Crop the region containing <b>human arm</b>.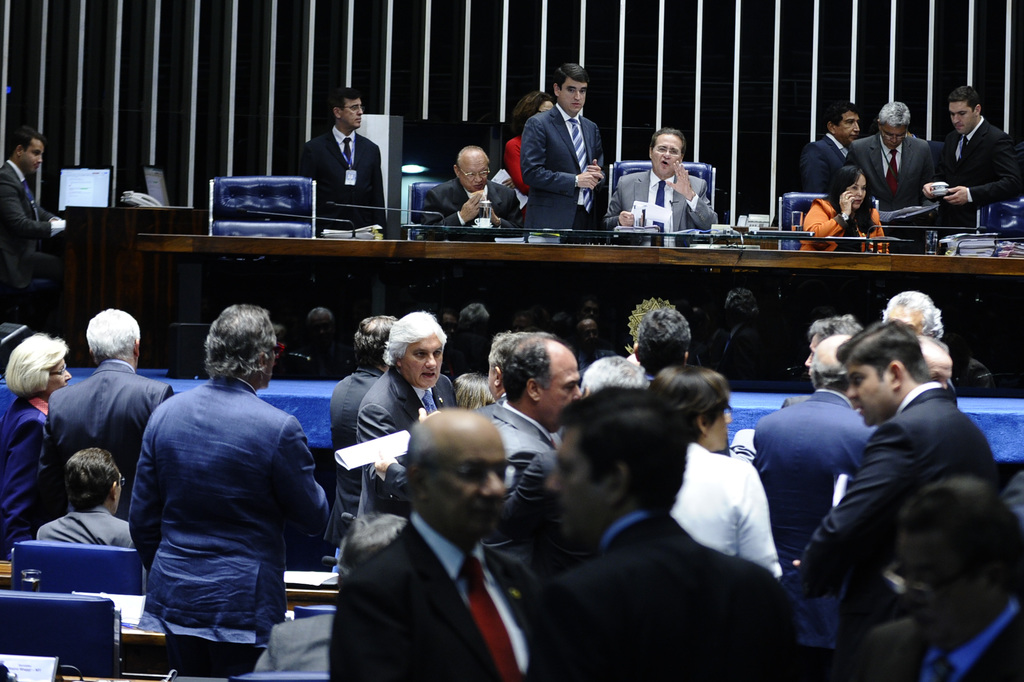
Crop region: (843,143,854,163).
